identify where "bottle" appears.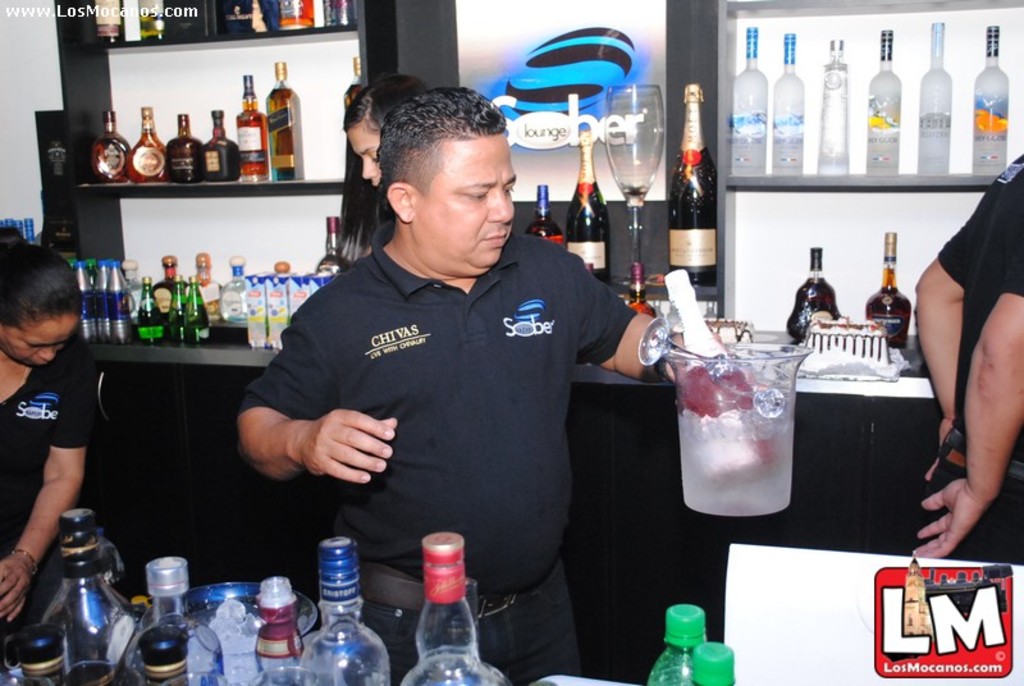
Appears at pyautogui.locateOnScreen(525, 182, 562, 248).
